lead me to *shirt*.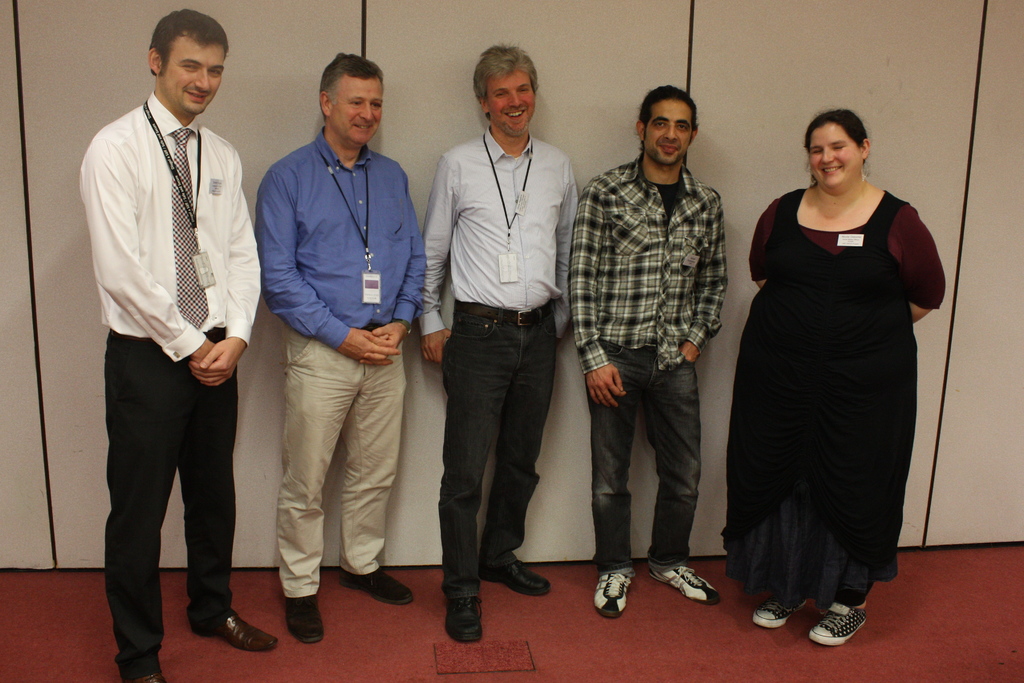
Lead to x1=254, y1=128, x2=426, y2=353.
